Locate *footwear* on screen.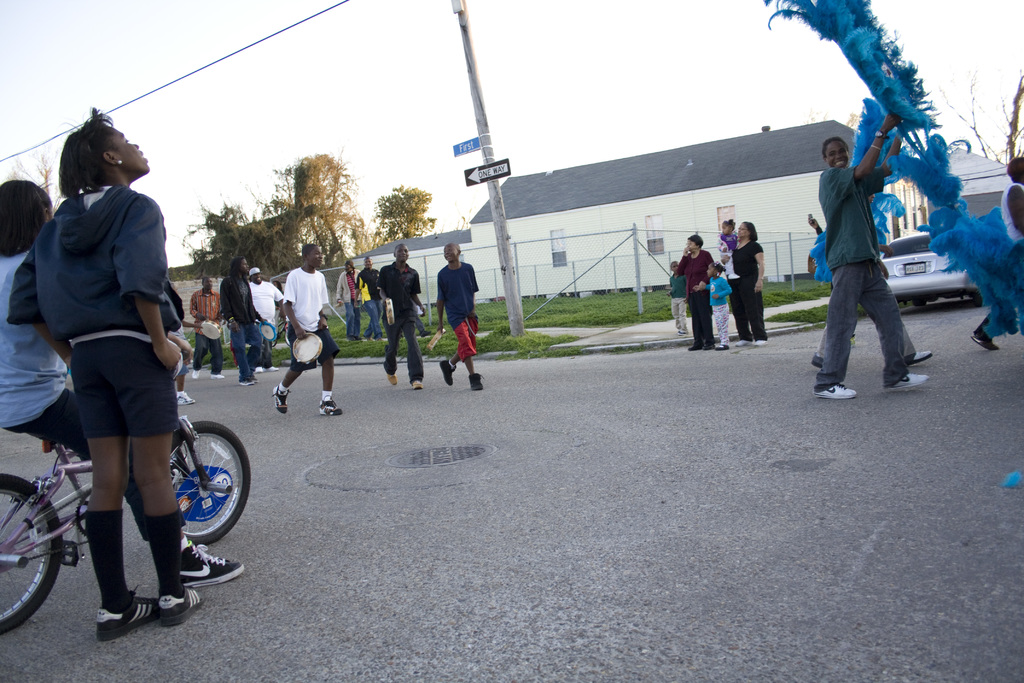
On screen at {"left": 268, "top": 366, "right": 278, "bottom": 372}.
